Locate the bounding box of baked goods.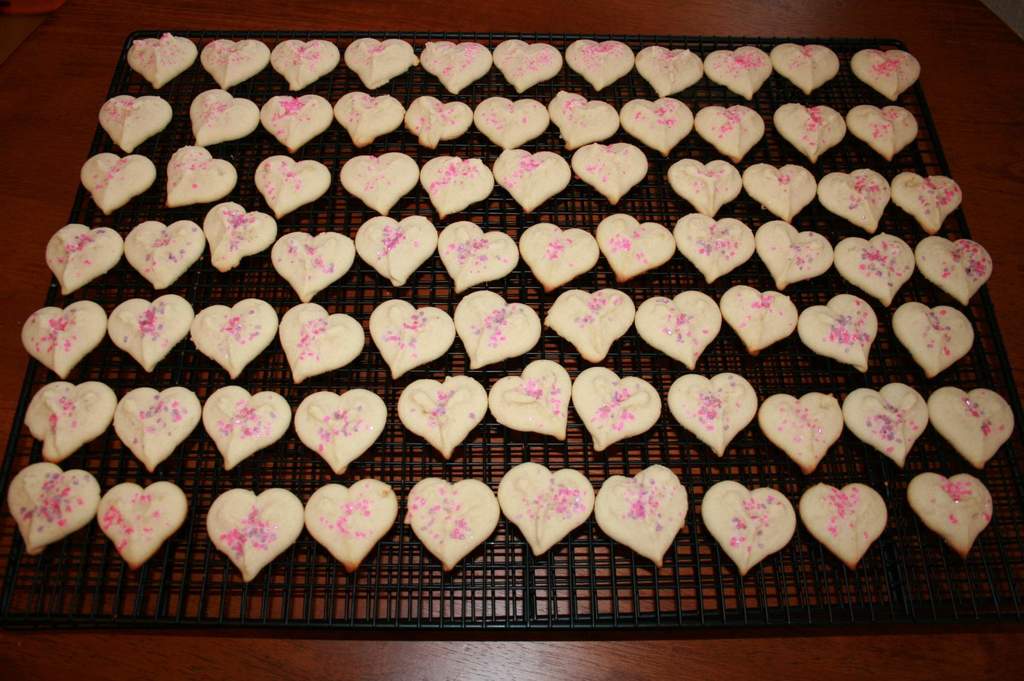
Bounding box: pyautogui.locateOnScreen(408, 481, 502, 570).
